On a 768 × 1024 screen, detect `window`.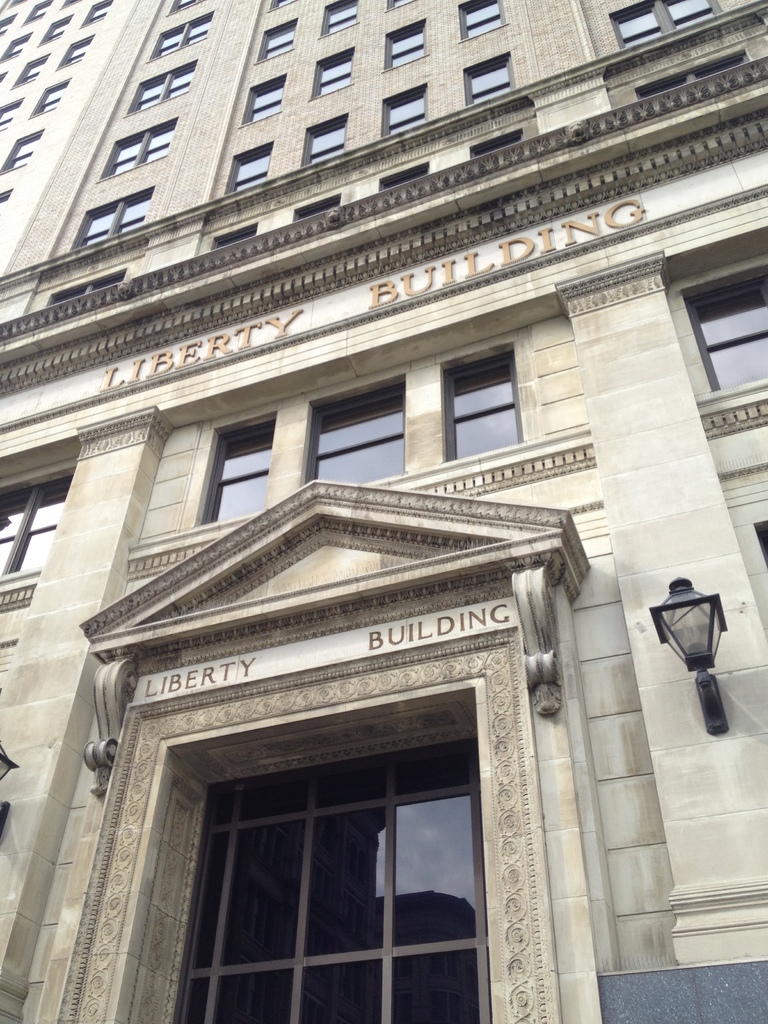
<box>0,68,6,80</box>.
